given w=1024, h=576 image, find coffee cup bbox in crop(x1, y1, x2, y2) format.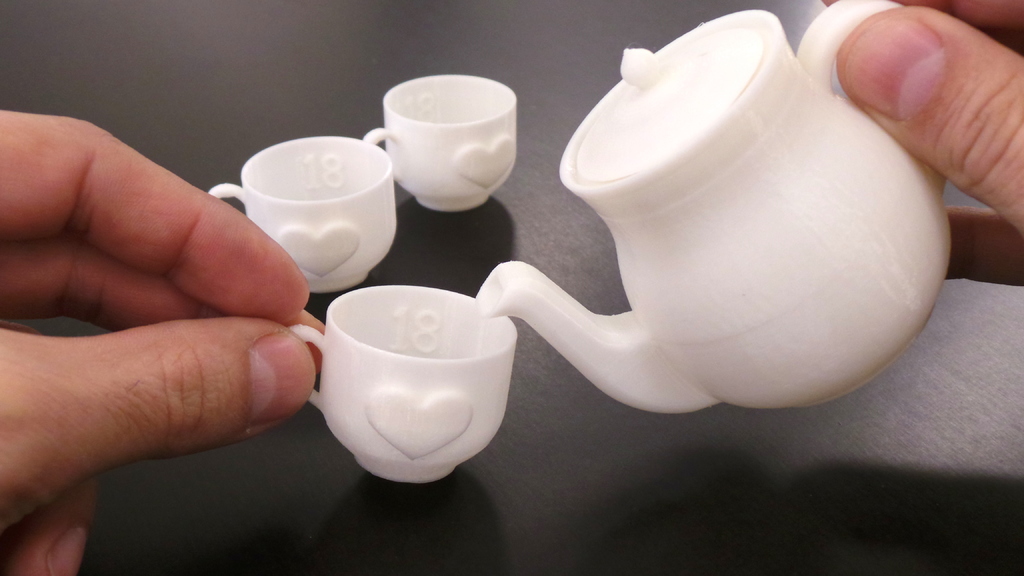
crop(364, 67, 522, 217).
